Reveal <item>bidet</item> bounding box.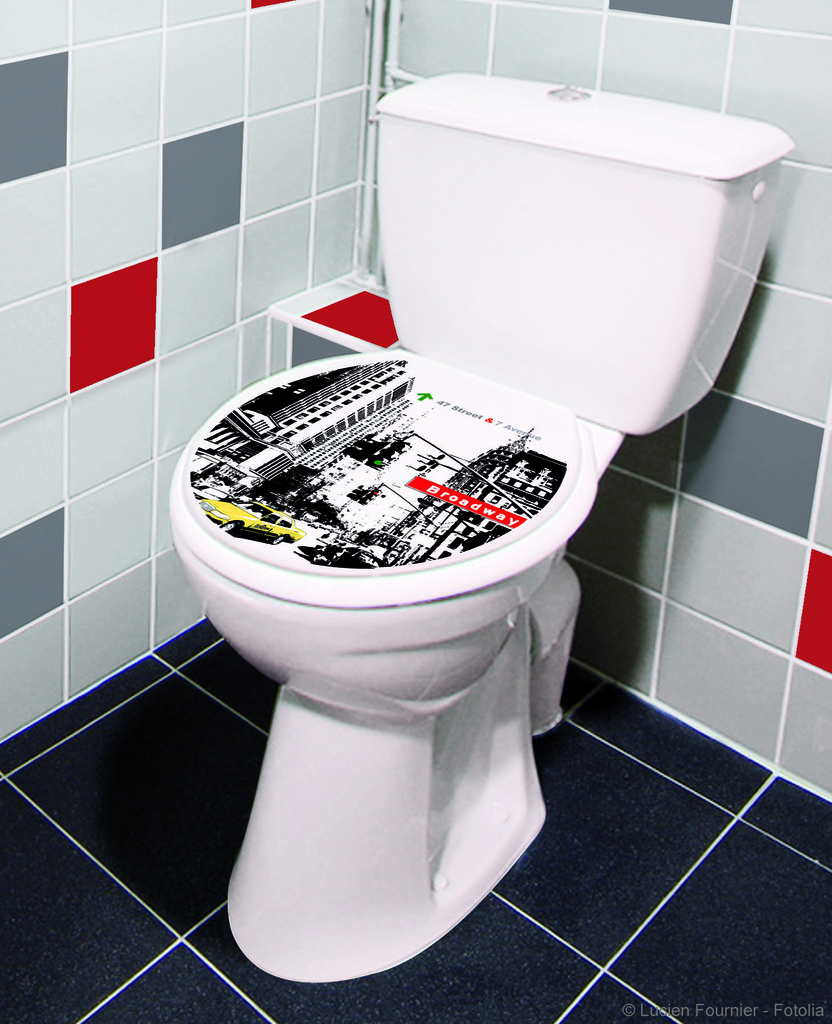
Revealed: box(163, 346, 601, 983).
